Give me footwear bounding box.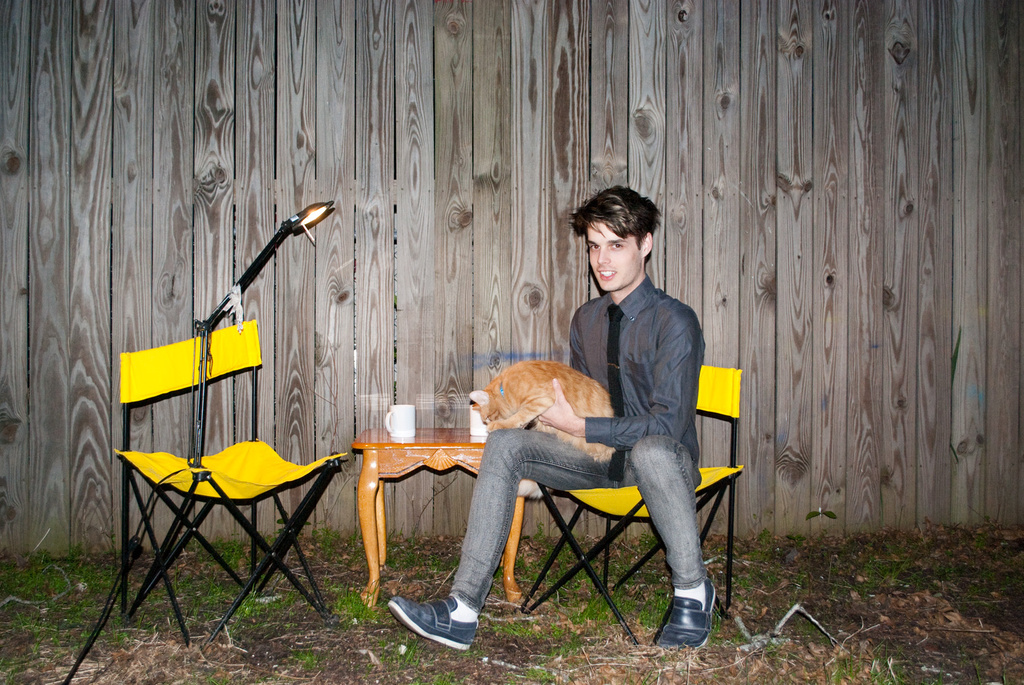
rect(391, 595, 489, 655).
